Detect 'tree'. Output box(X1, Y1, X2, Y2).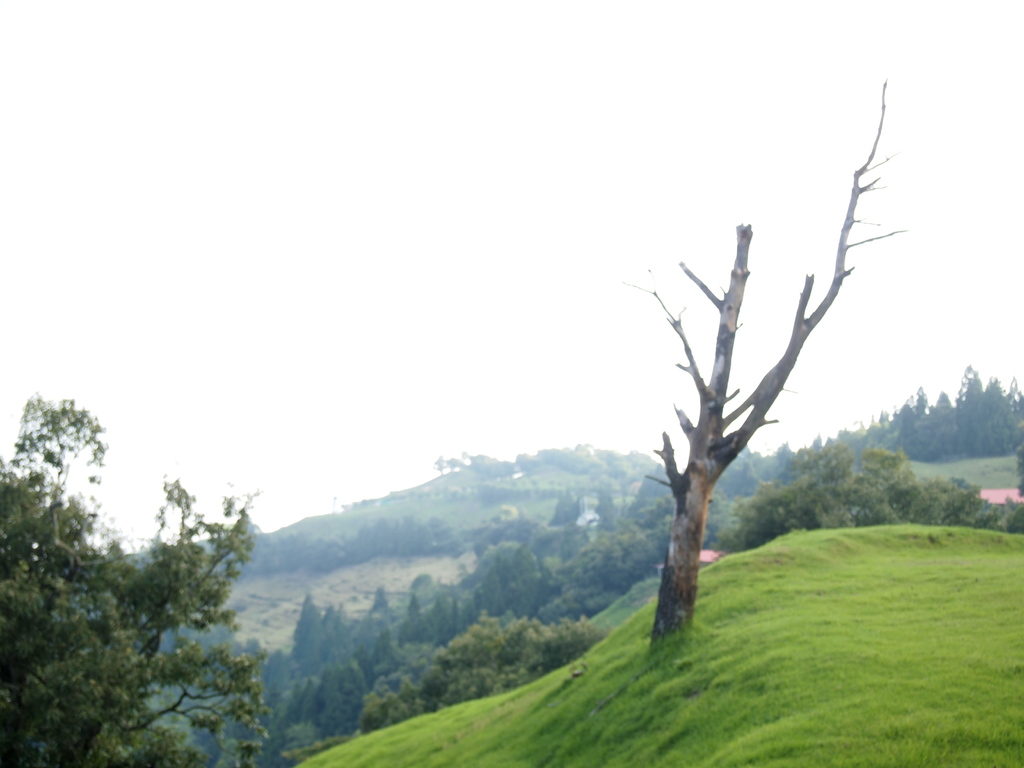
box(435, 452, 451, 472).
